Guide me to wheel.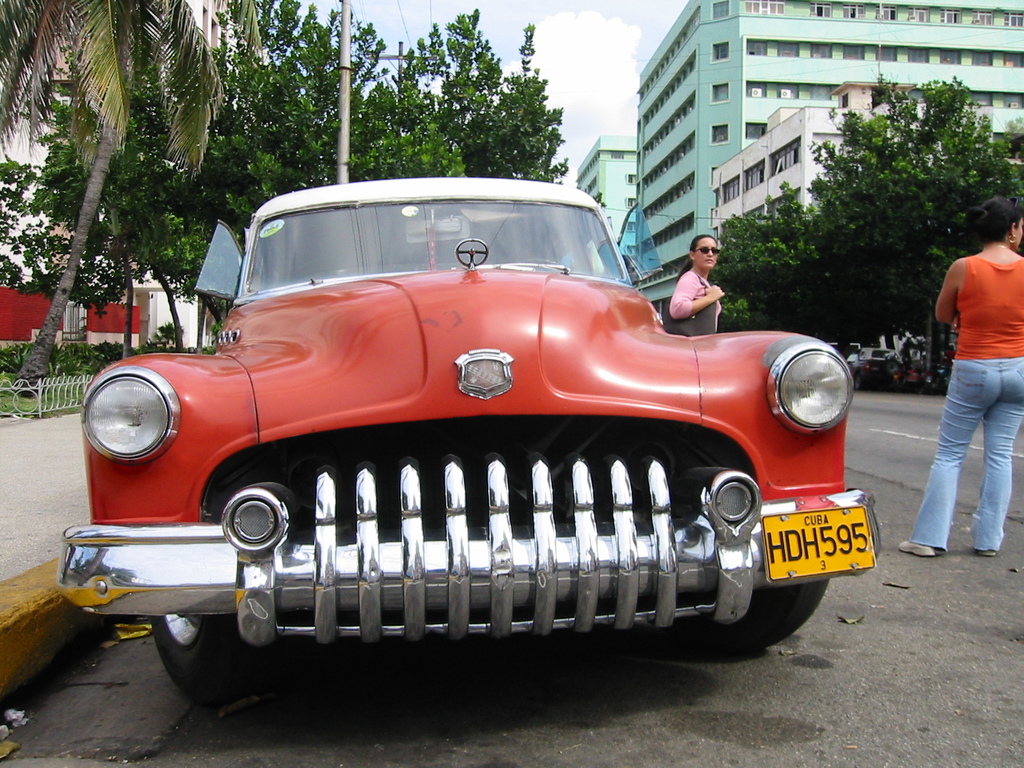
Guidance: [left=145, top=606, right=238, bottom=700].
